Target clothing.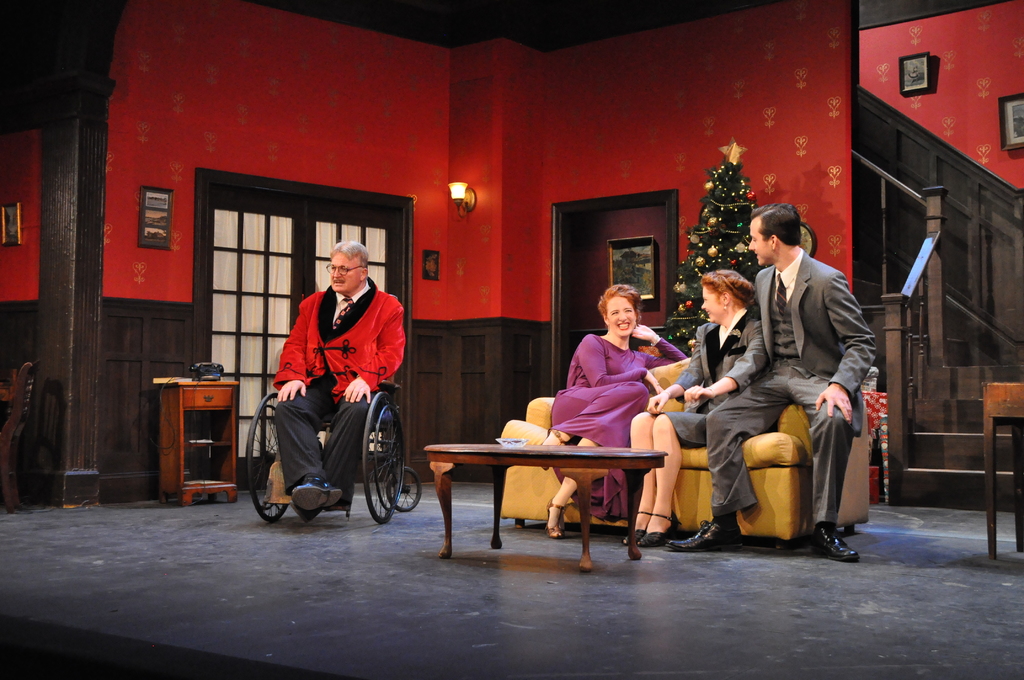
Target region: (649,319,764,446).
